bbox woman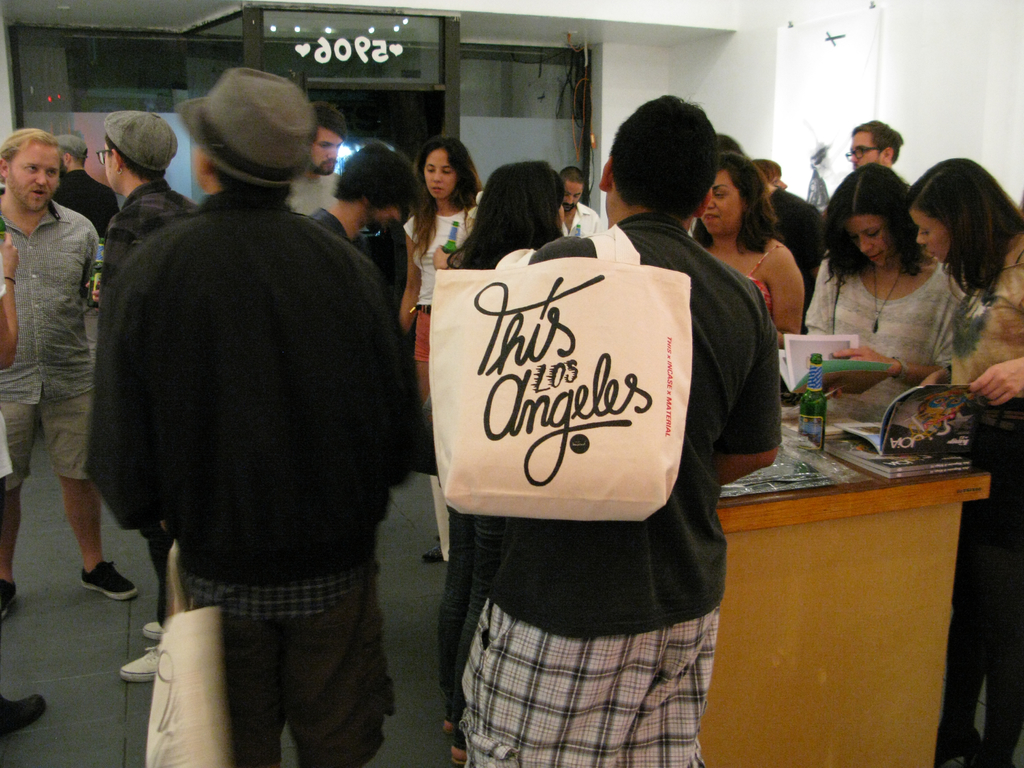
select_region(435, 157, 568, 755)
